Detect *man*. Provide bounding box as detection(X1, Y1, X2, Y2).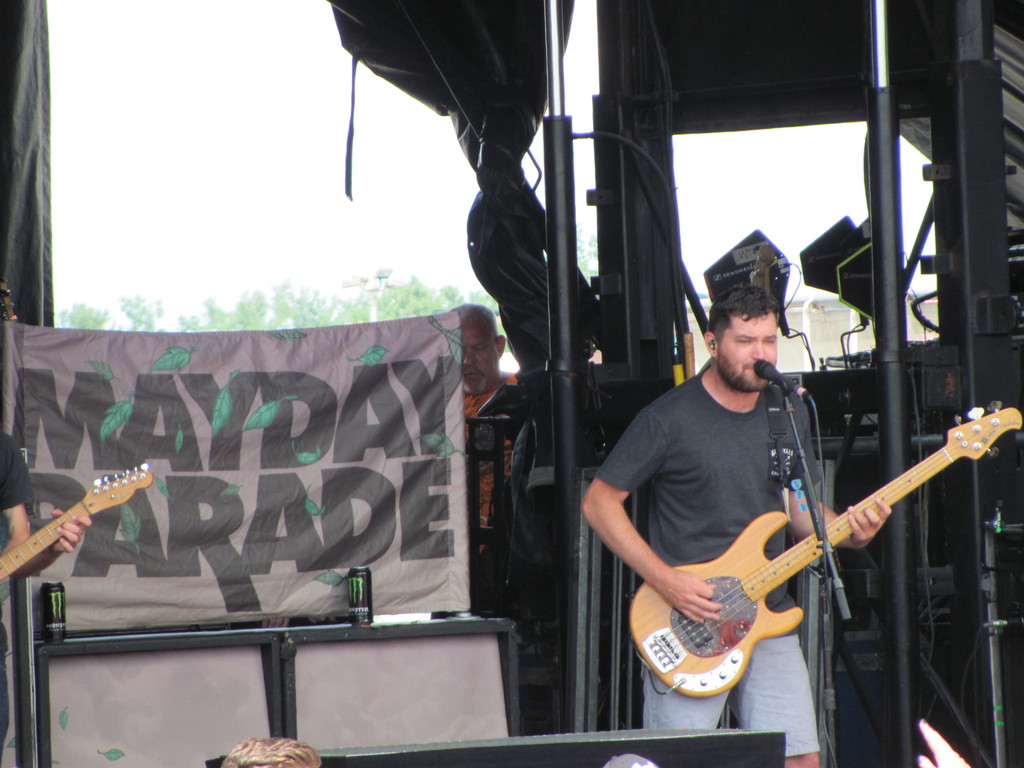
detection(596, 298, 890, 744).
